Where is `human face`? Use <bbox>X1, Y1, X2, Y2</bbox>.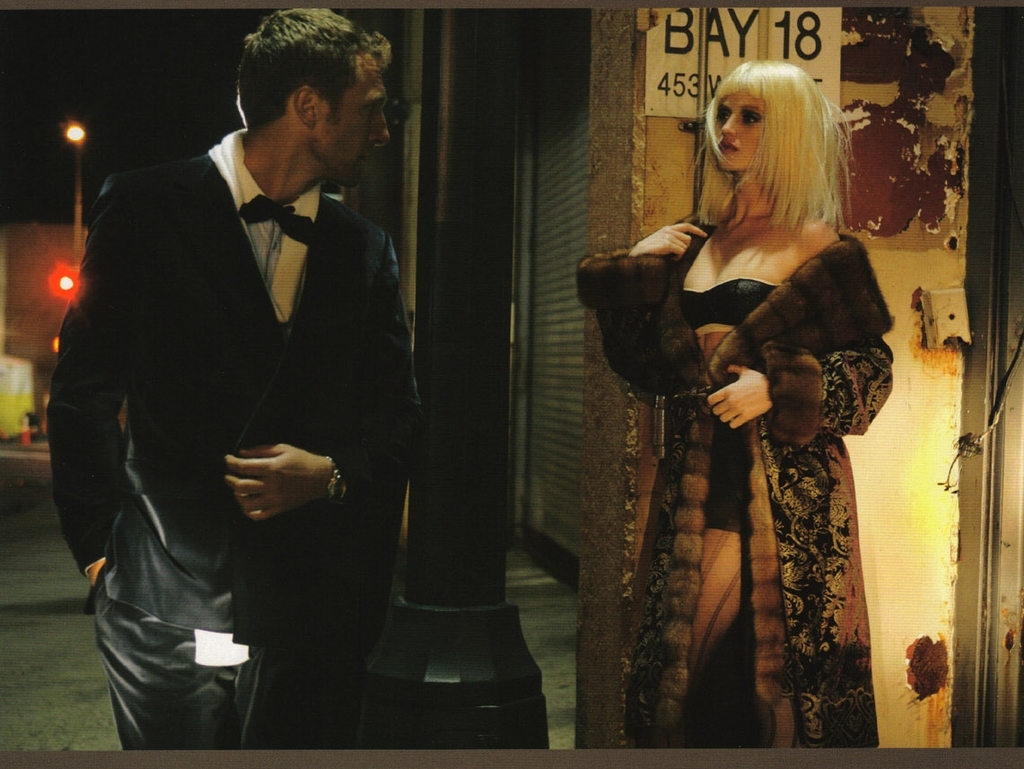
<bbox>714, 87, 769, 170</bbox>.
